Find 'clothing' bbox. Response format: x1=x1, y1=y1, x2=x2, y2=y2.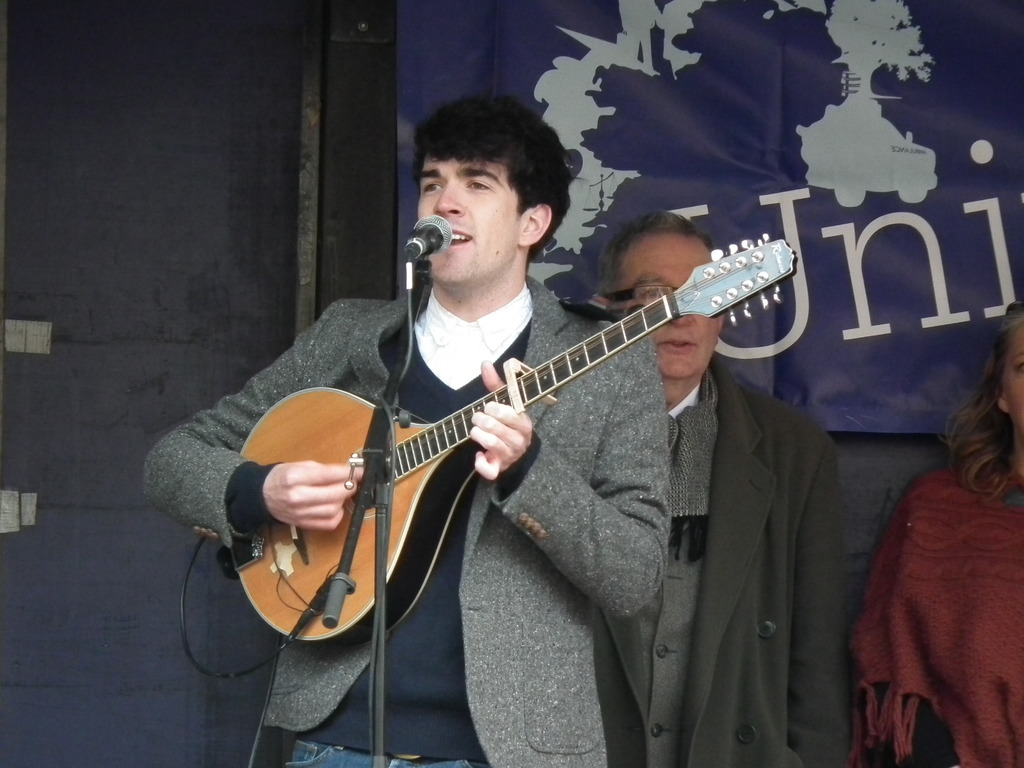
x1=138, y1=276, x2=671, y2=760.
